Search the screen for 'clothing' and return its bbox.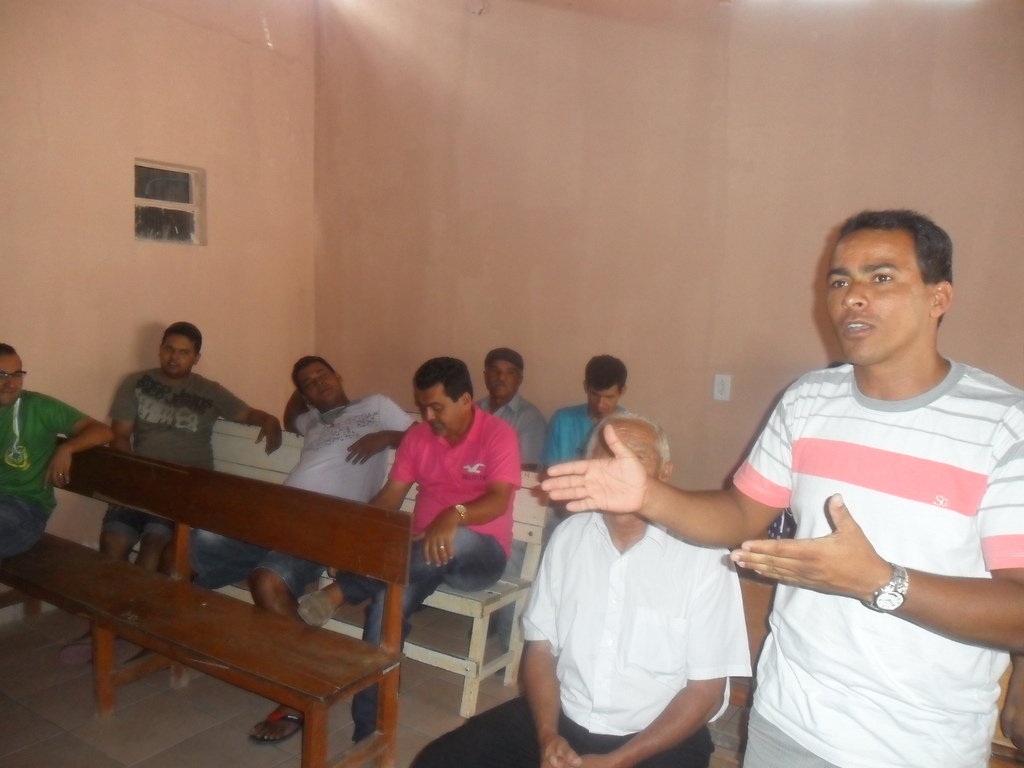
Found: 723, 312, 1012, 751.
